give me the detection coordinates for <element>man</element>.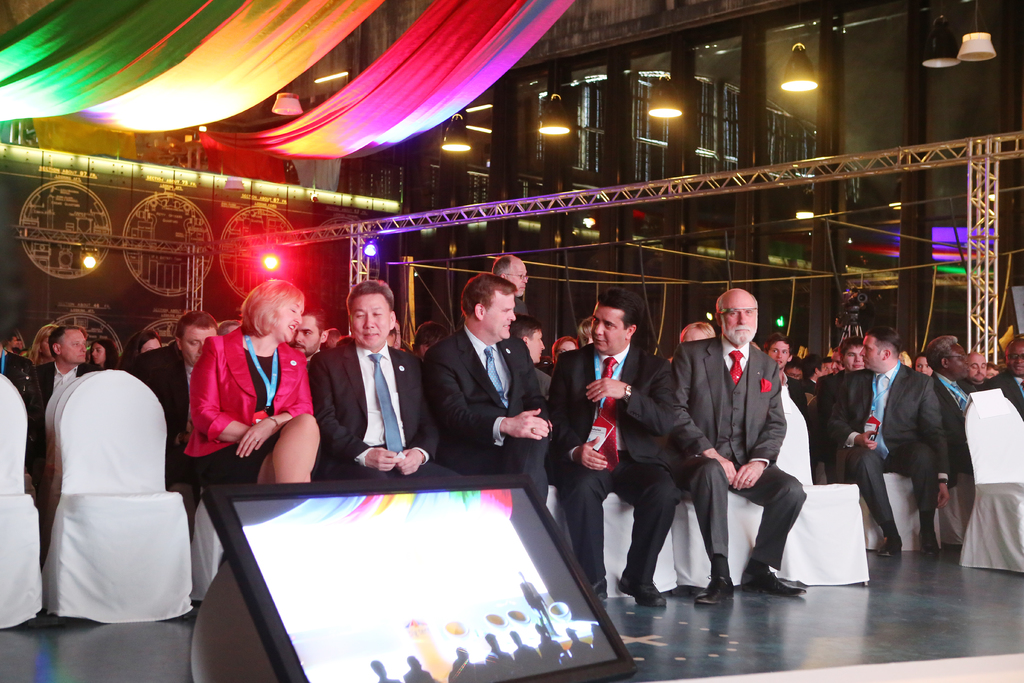
(x1=484, y1=634, x2=515, y2=682).
